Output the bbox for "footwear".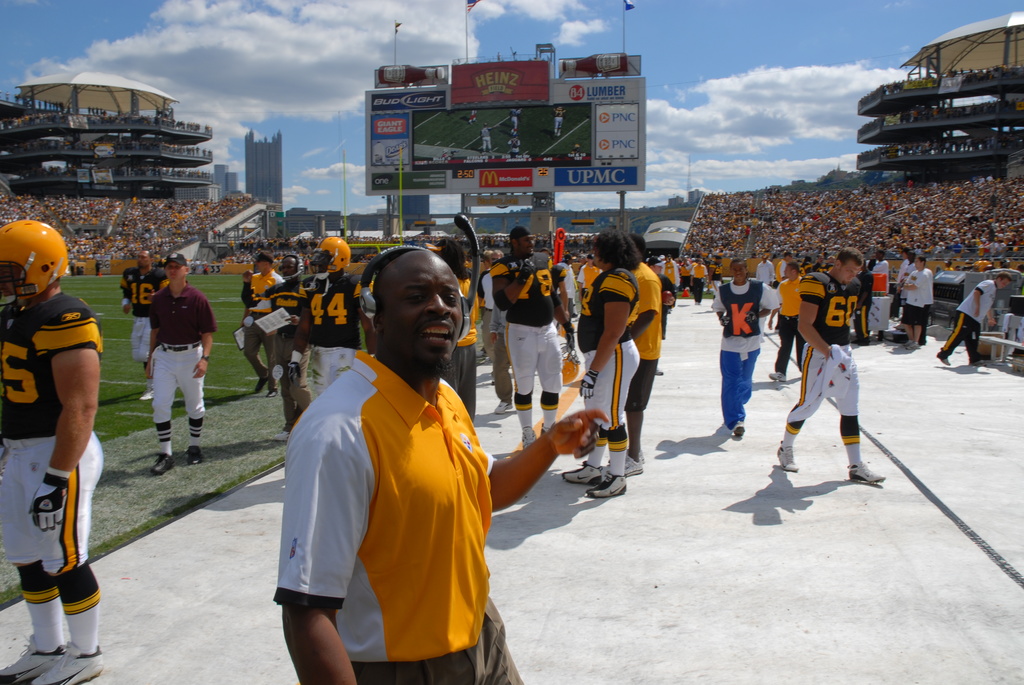
{"x1": 255, "y1": 379, "x2": 268, "y2": 393}.
